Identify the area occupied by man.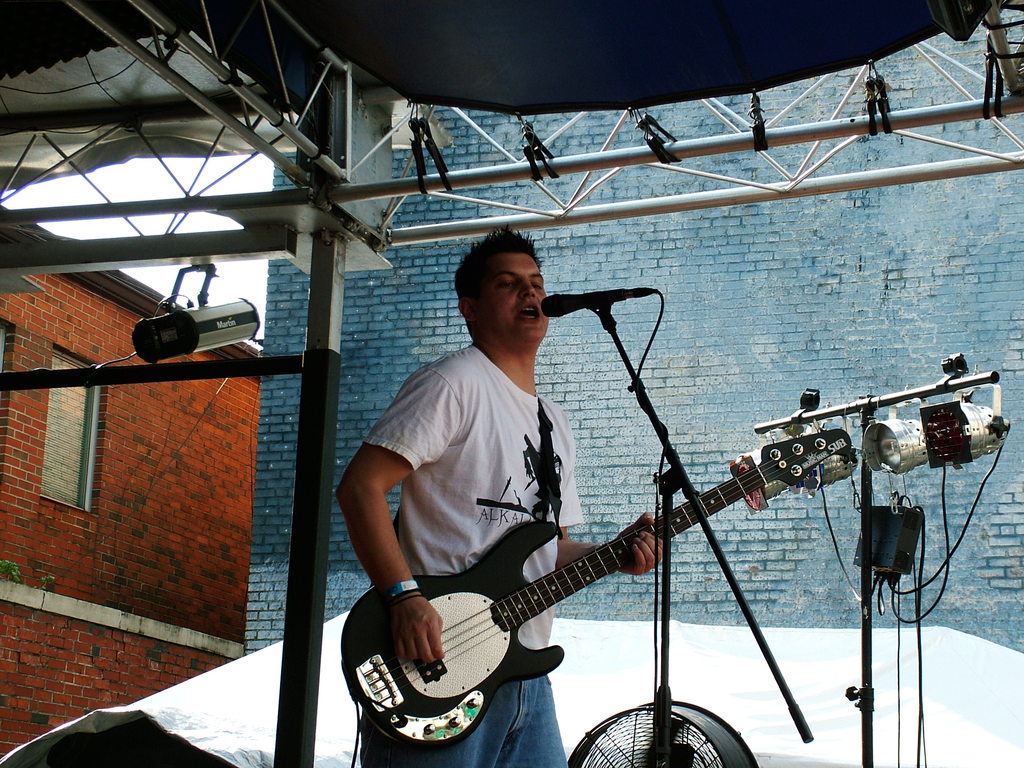
Area: 341:225:671:767.
